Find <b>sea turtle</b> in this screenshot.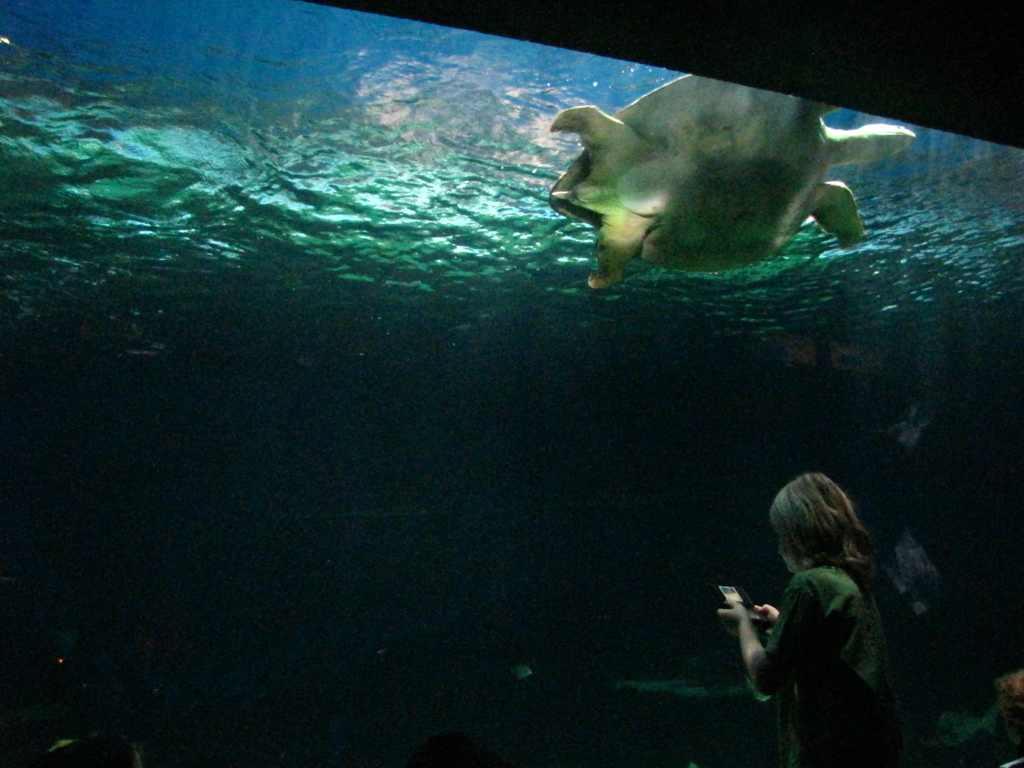
The bounding box for <b>sea turtle</b> is crop(543, 71, 920, 292).
